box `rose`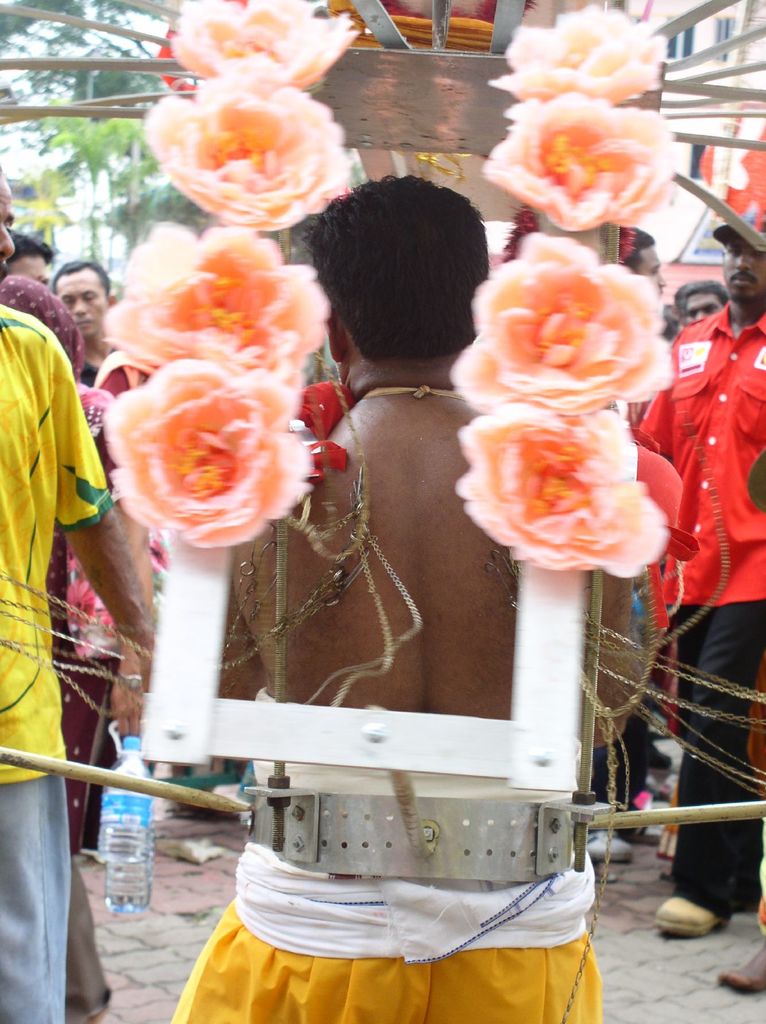
(x1=478, y1=94, x2=678, y2=236)
